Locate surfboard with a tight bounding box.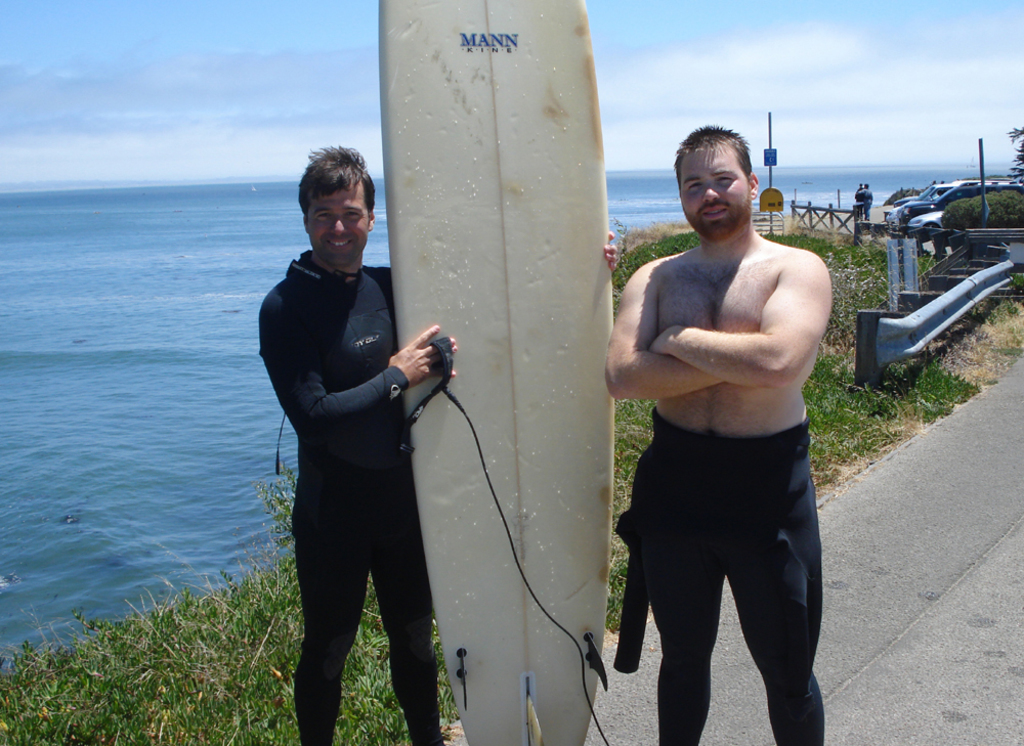
bbox(381, 0, 611, 745).
